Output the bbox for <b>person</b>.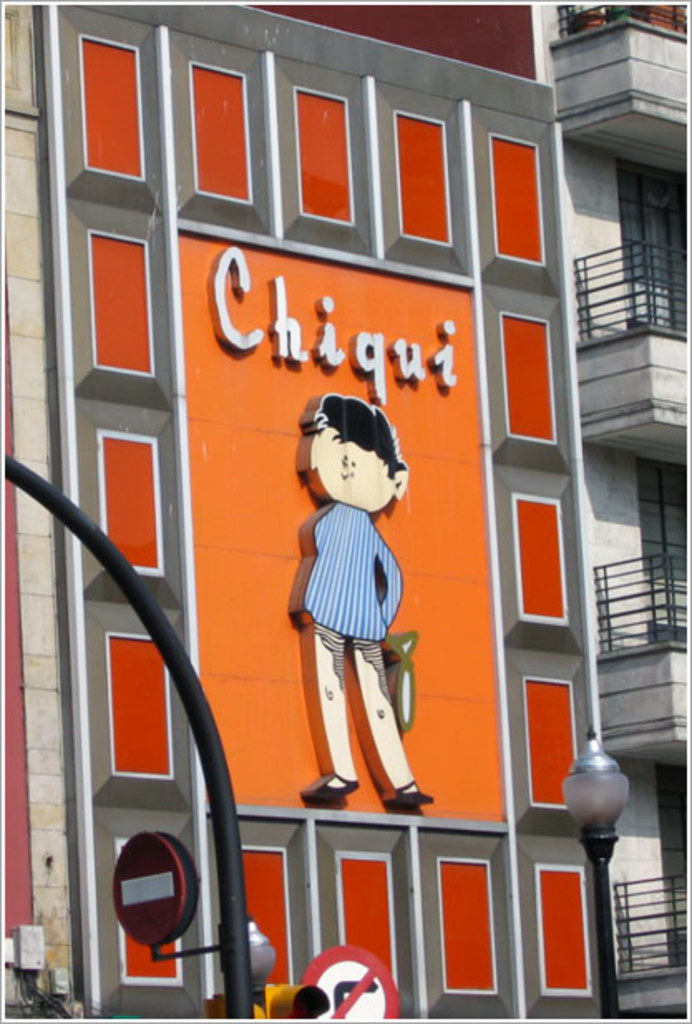
bbox=(290, 388, 438, 803).
